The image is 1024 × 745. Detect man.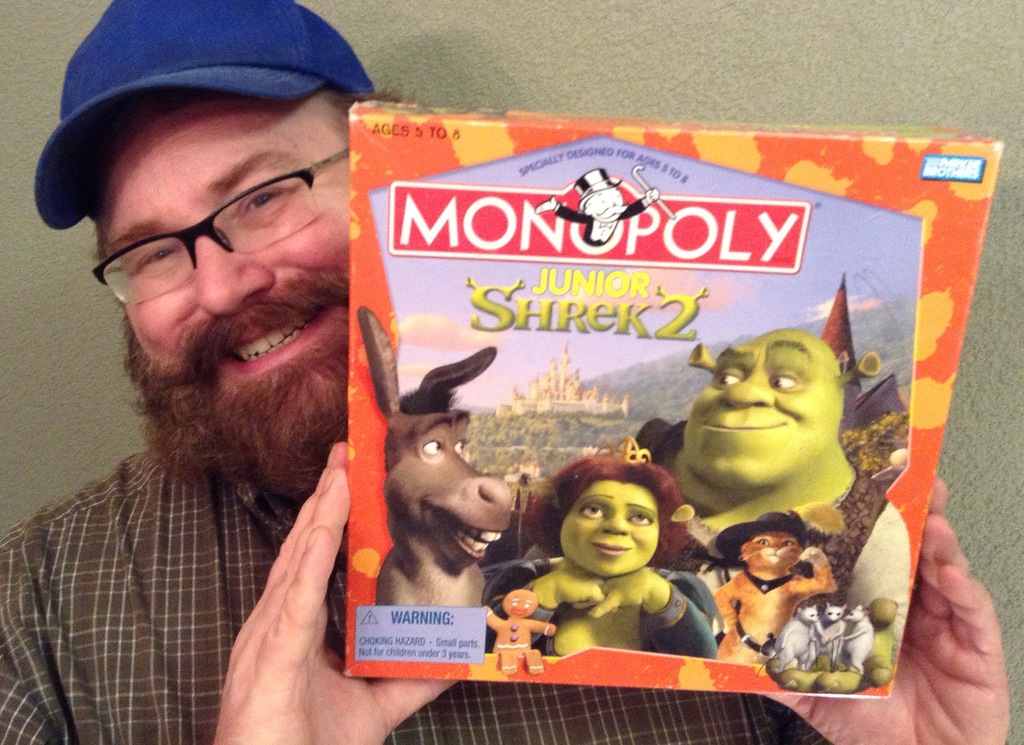
Detection: 0, 0, 1011, 744.
